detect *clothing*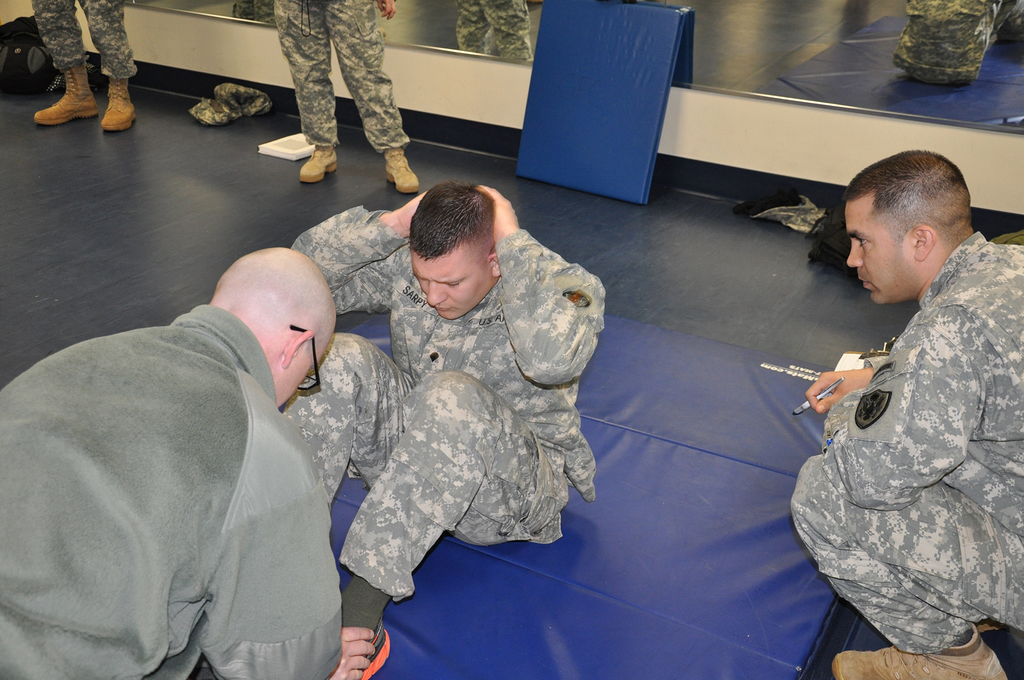
[30, 0, 136, 79]
